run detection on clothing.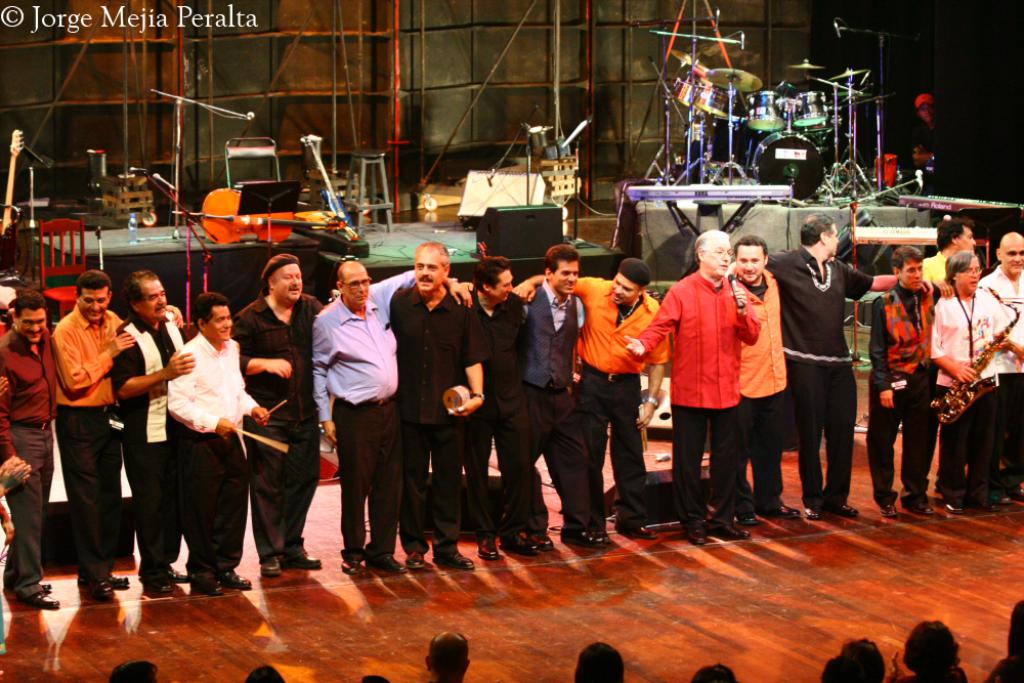
Result: locate(869, 285, 945, 494).
